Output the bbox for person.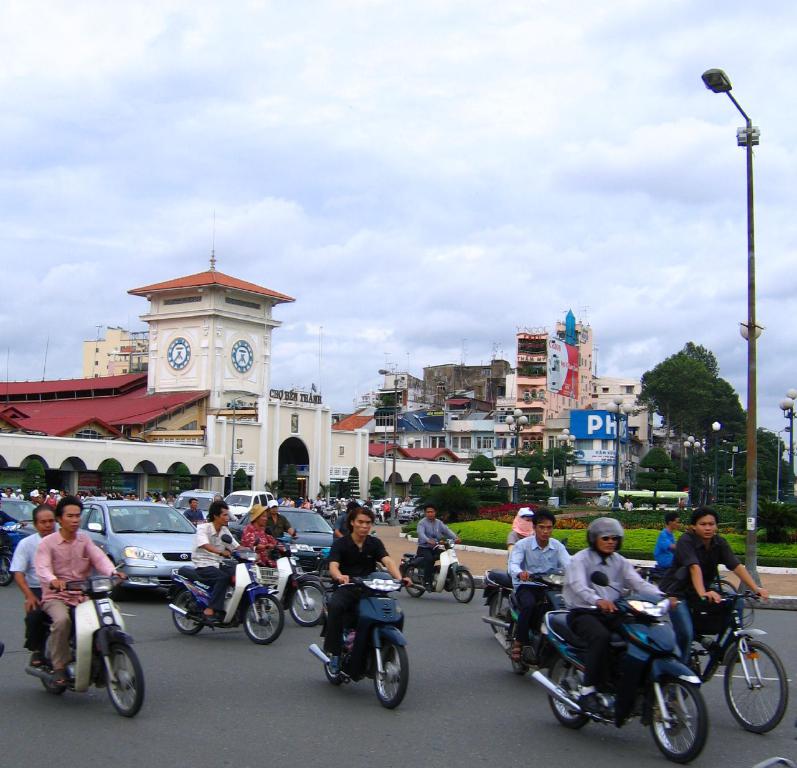
locate(412, 504, 463, 594).
